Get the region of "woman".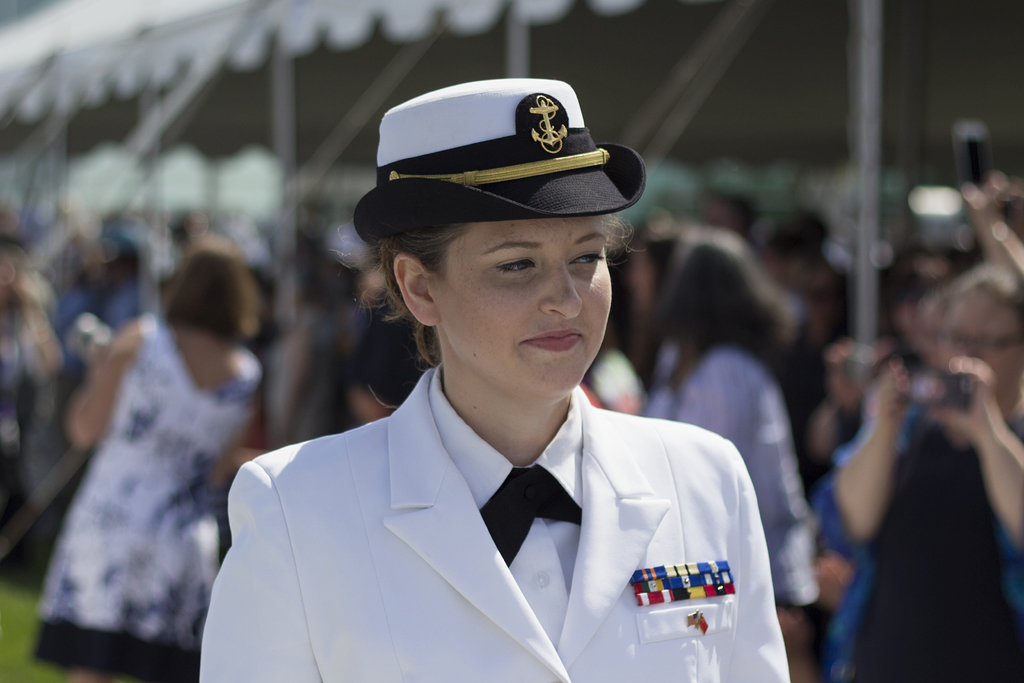
bbox=(67, 208, 320, 645).
